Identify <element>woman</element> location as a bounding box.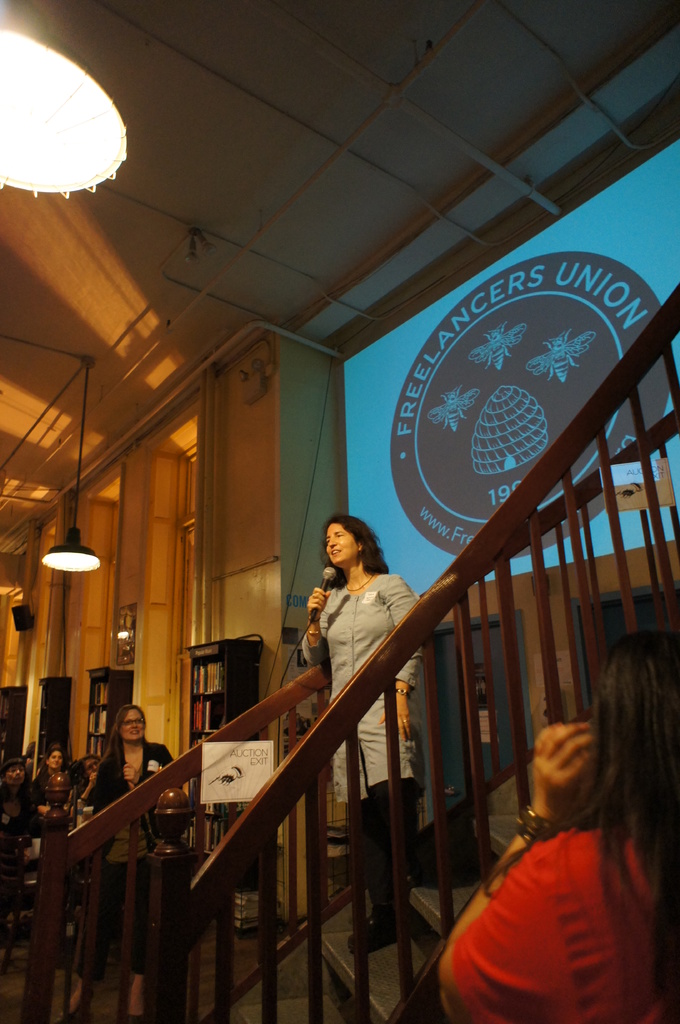
box(303, 510, 420, 954).
